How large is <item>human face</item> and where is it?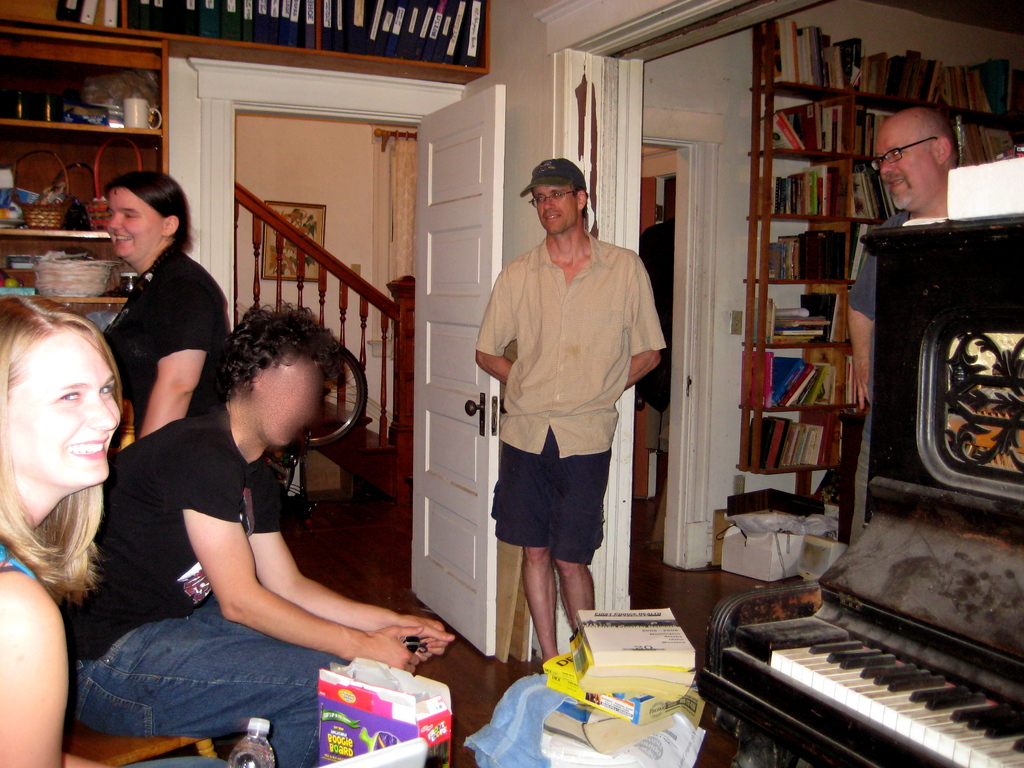
Bounding box: <box>865,114,950,211</box>.
